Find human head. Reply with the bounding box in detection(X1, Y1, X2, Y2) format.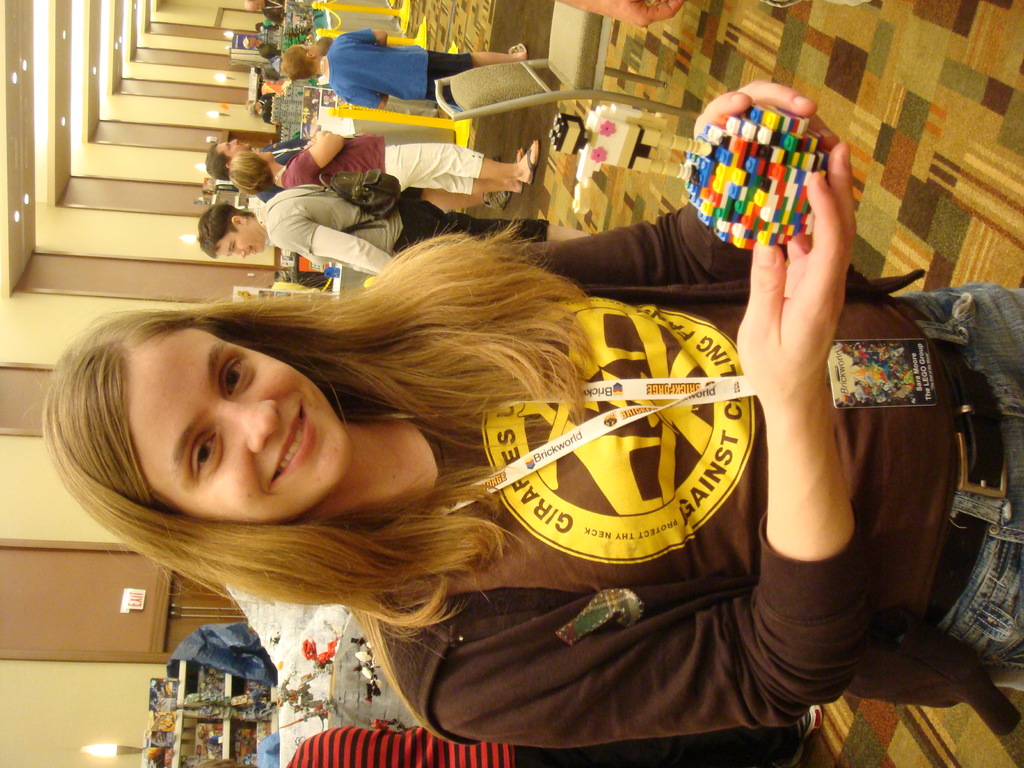
detection(76, 285, 358, 556).
